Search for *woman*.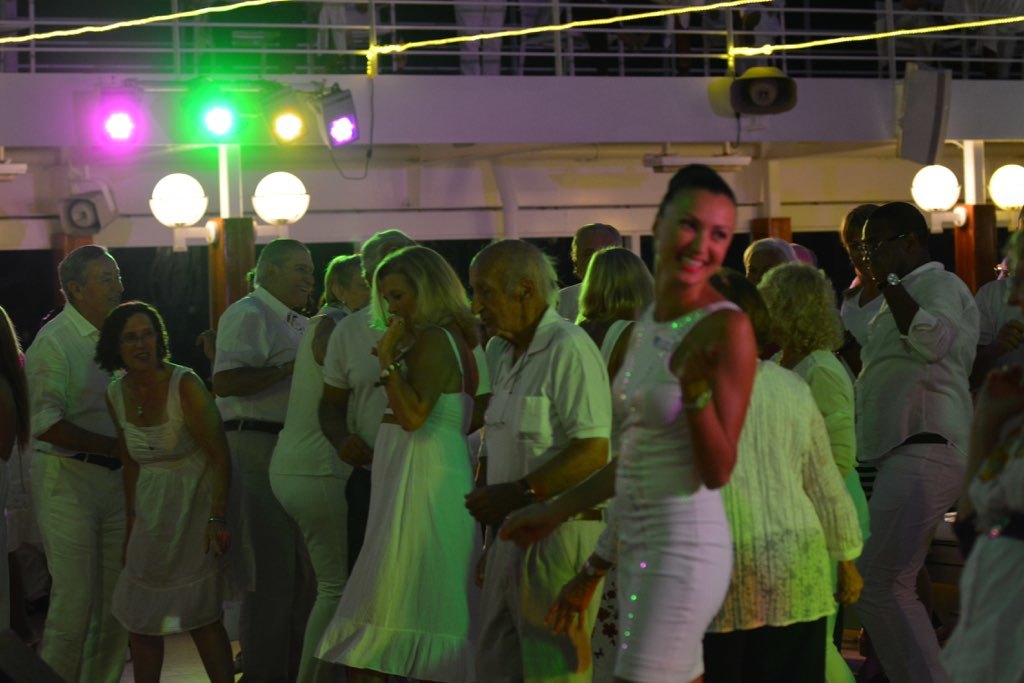
Found at (left=91, top=301, right=237, bottom=682).
